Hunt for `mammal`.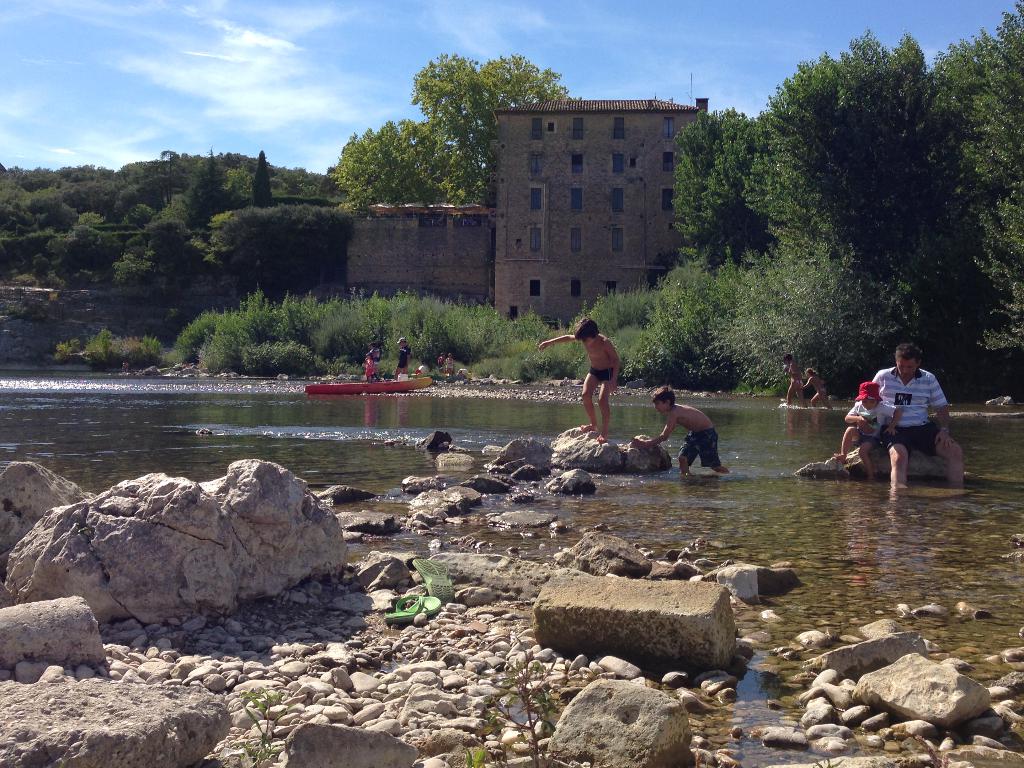
Hunted down at bbox=(834, 377, 898, 483).
